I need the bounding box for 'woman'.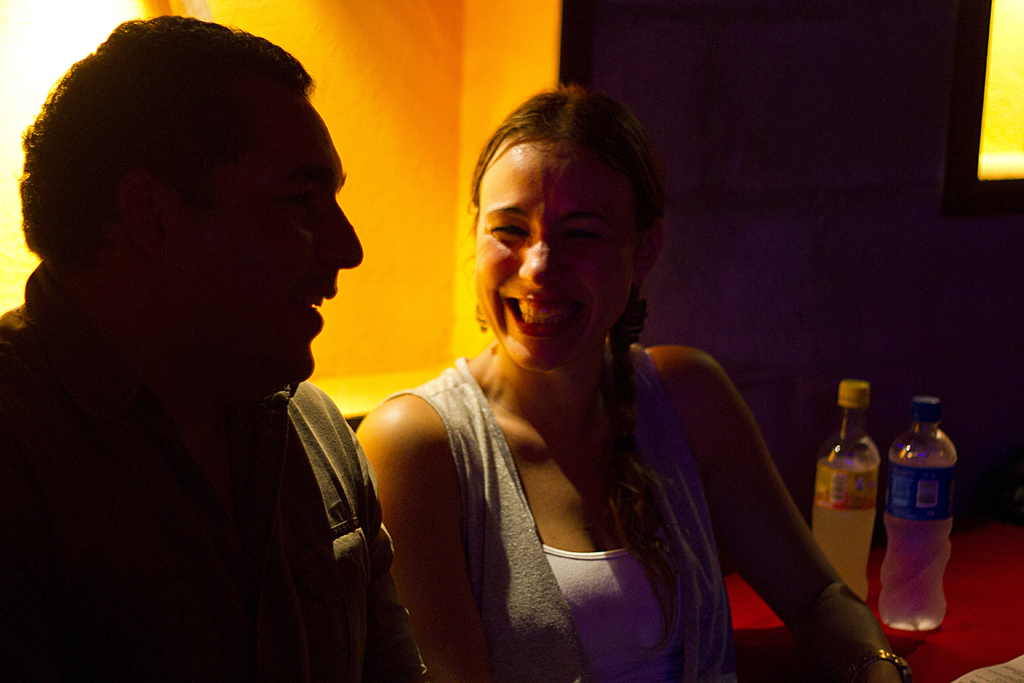
Here it is: crop(353, 81, 916, 682).
